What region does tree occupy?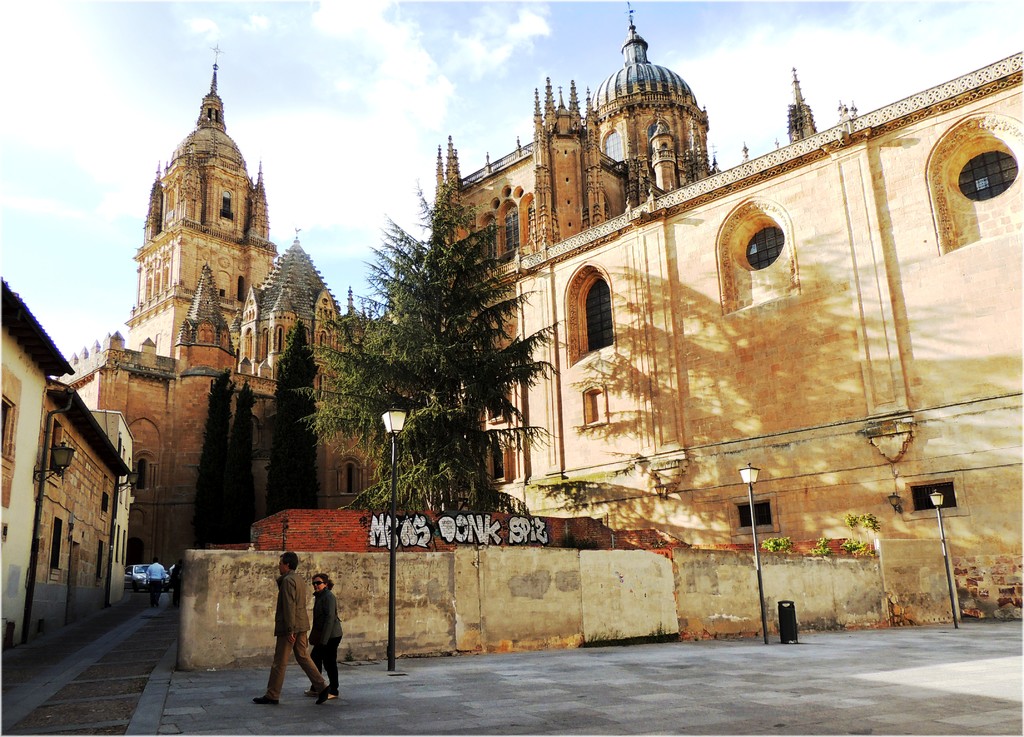
bbox=(179, 349, 262, 548).
